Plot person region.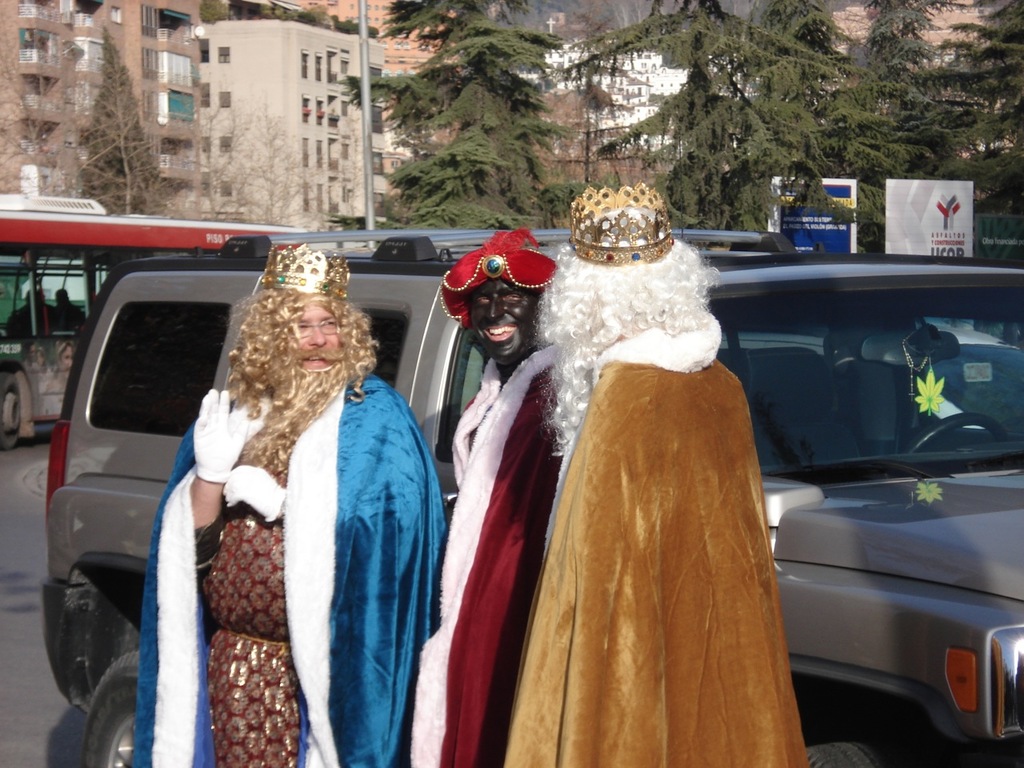
Plotted at {"x1": 504, "y1": 182, "x2": 802, "y2": 767}.
